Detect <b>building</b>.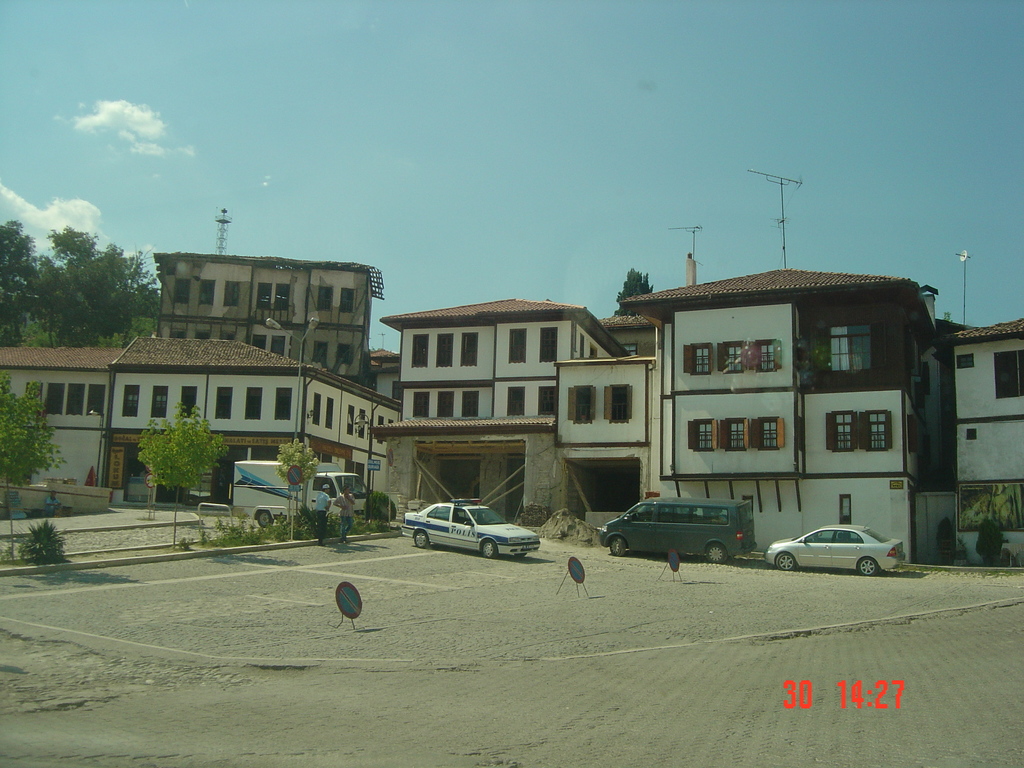
Detected at locate(0, 346, 121, 482).
